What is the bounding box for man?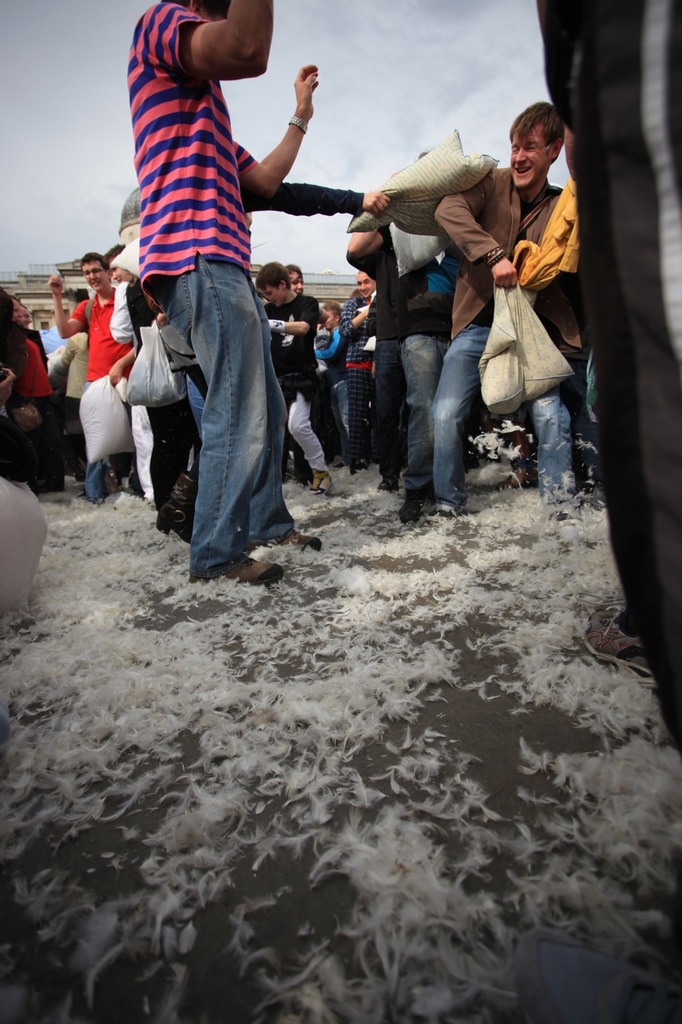
{"left": 24, "top": 303, "right": 34, "bottom": 328}.
